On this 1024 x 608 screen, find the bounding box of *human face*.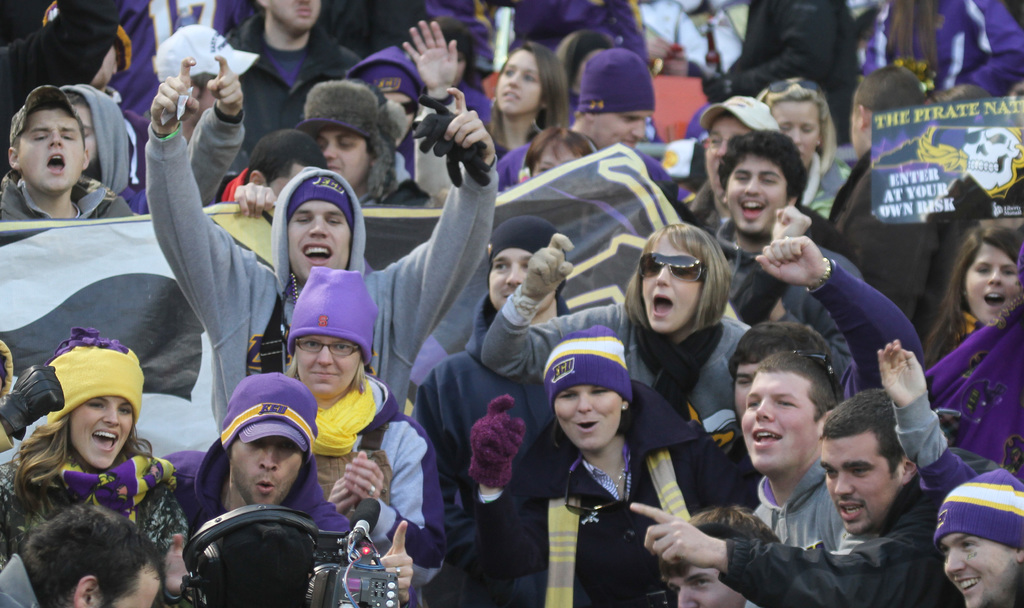
Bounding box: l=671, t=561, r=744, b=607.
